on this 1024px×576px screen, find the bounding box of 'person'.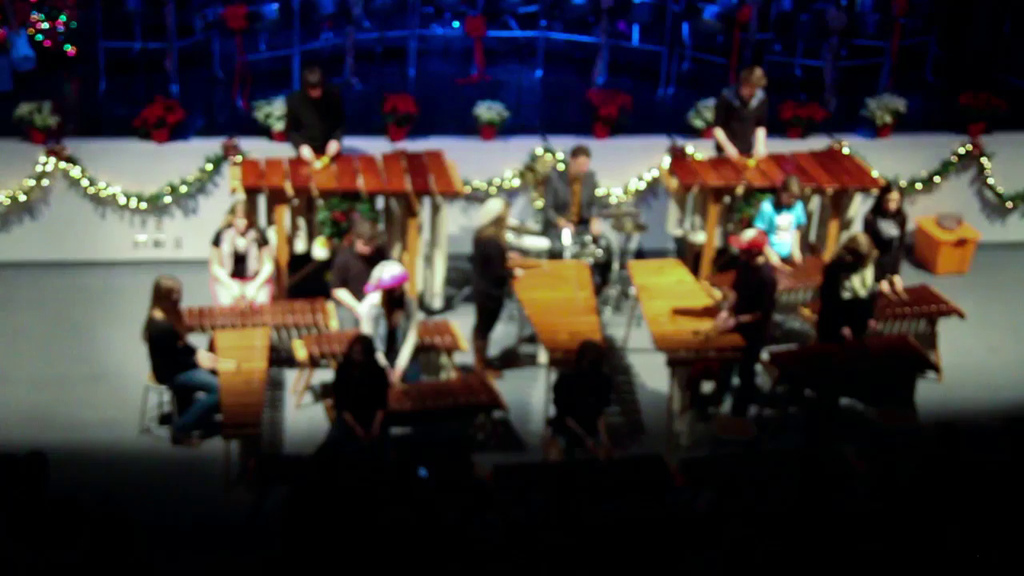
Bounding box: pyautogui.locateOnScreen(362, 262, 424, 379).
